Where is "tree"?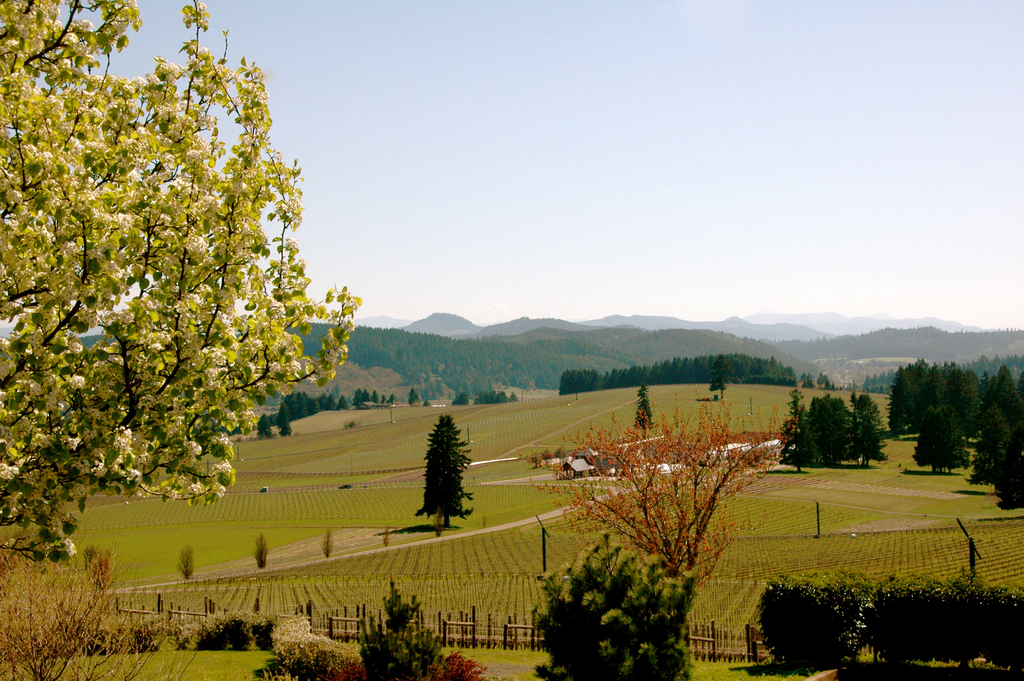
449/393/473/406.
